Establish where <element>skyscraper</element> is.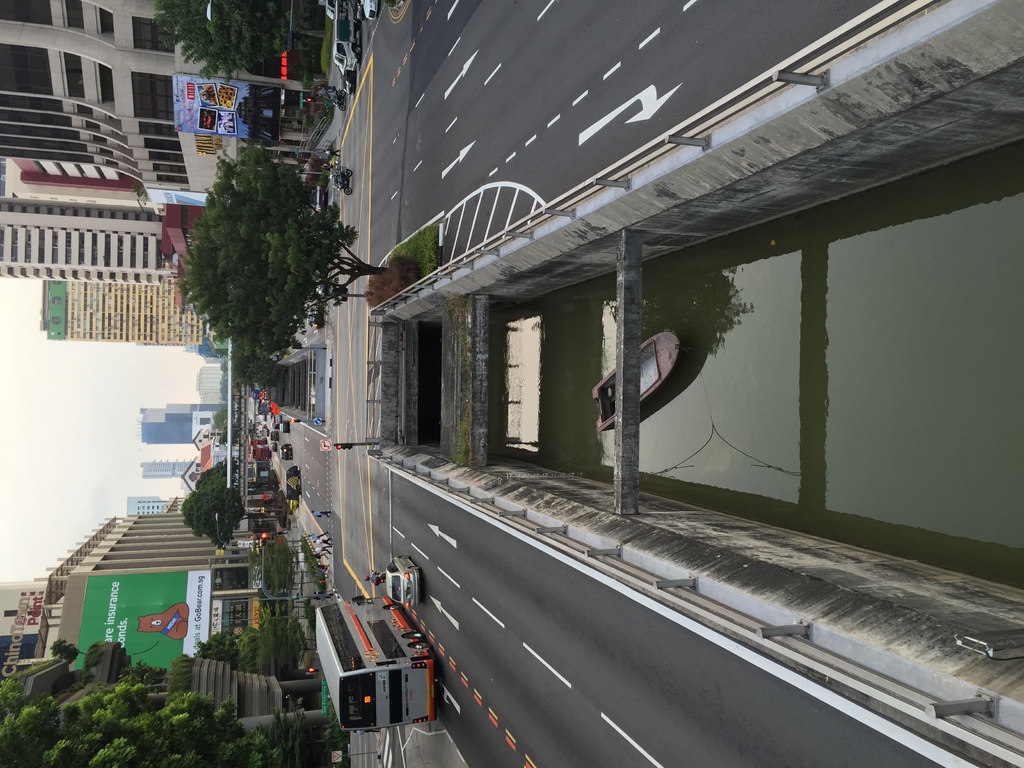
Established at {"x1": 0, "y1": 0, "x2": 344, "y2": 209}.
